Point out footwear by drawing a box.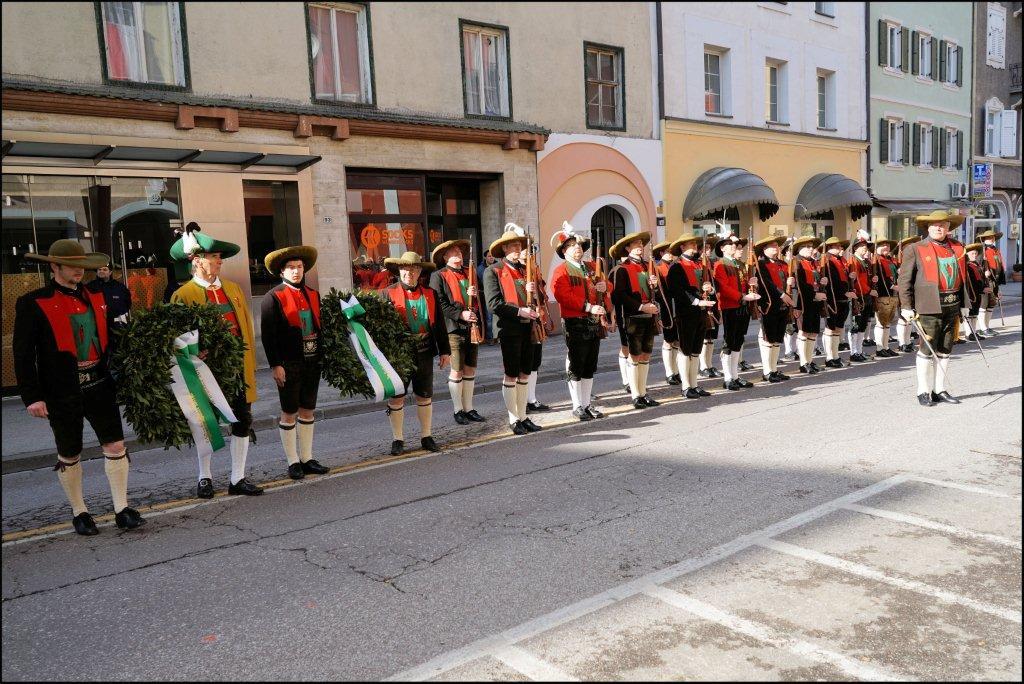
BBox(734, 375, 751, 387).
